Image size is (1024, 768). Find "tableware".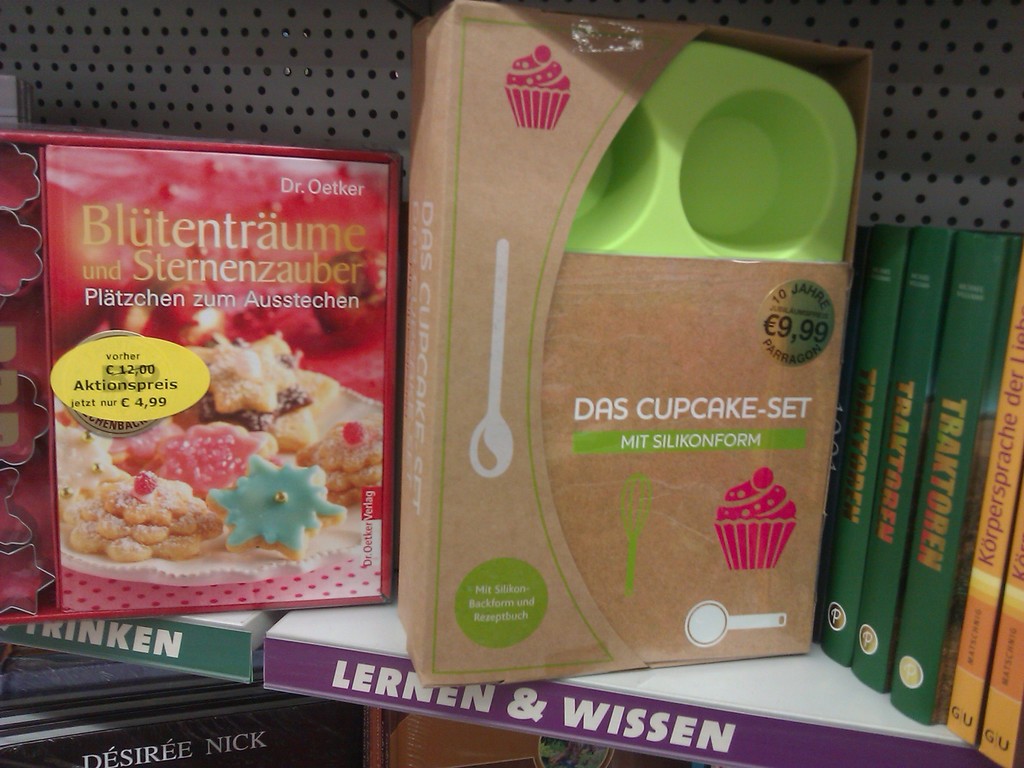
[x1=54, y1=364, x2=383, y2=572].
